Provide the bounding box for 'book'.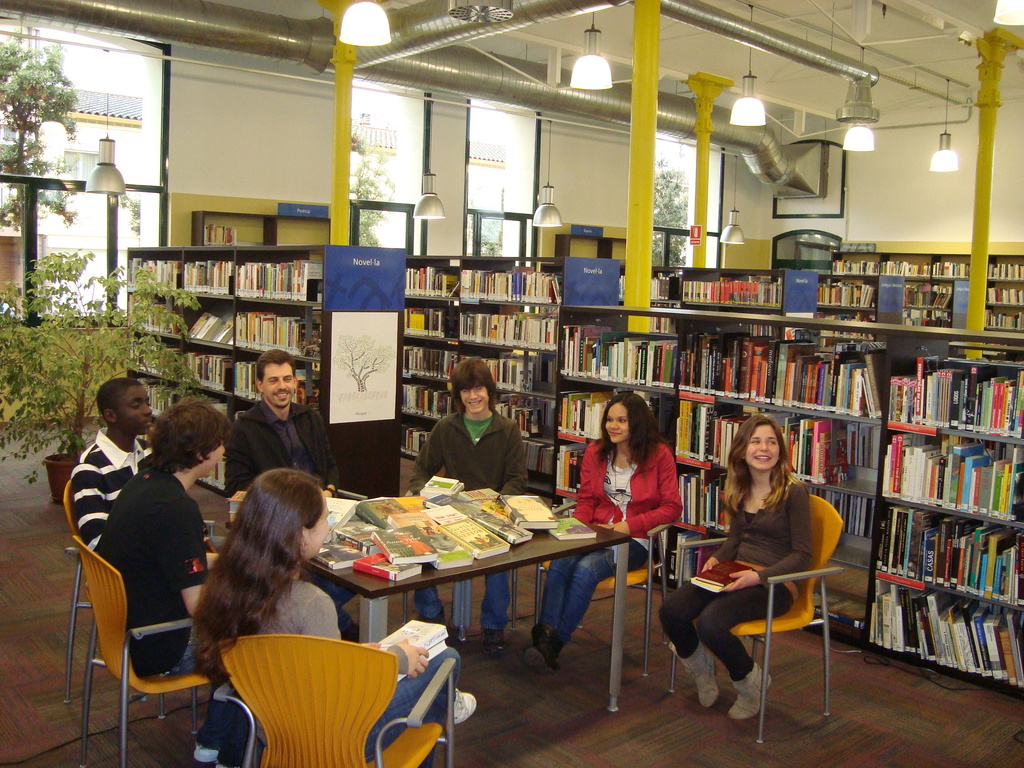
<bbox>546, 516, 603, 546</bbox>.
